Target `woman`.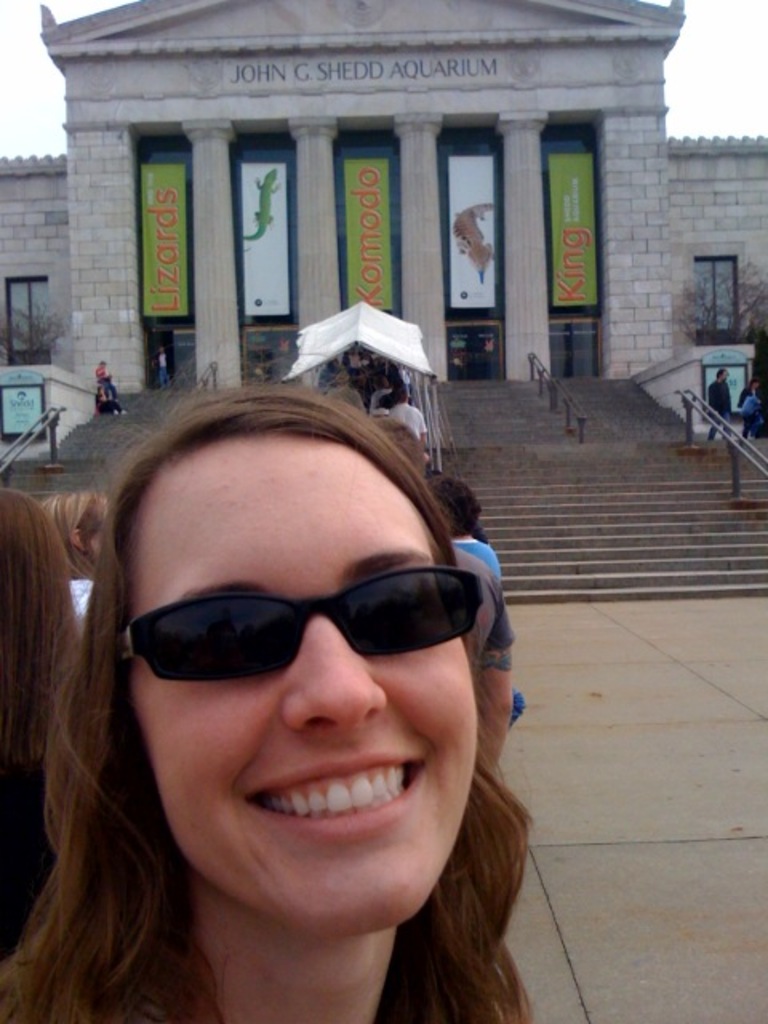
Target region: (35,478,126,653).
